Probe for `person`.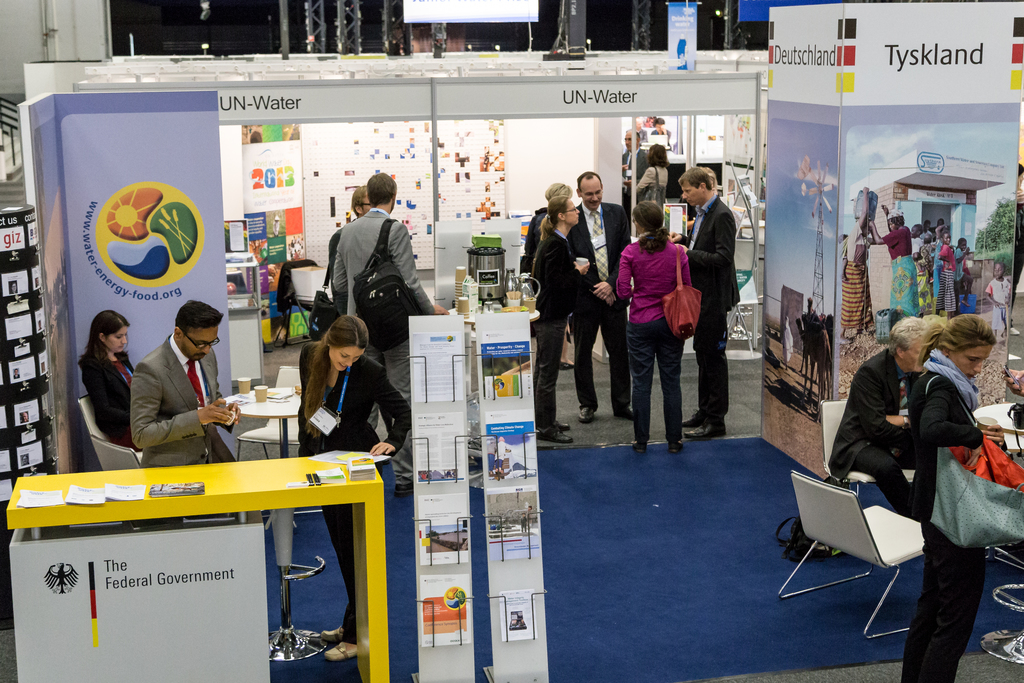
Probe result: <bbox>621, 129, 640, 184</bbox>.
